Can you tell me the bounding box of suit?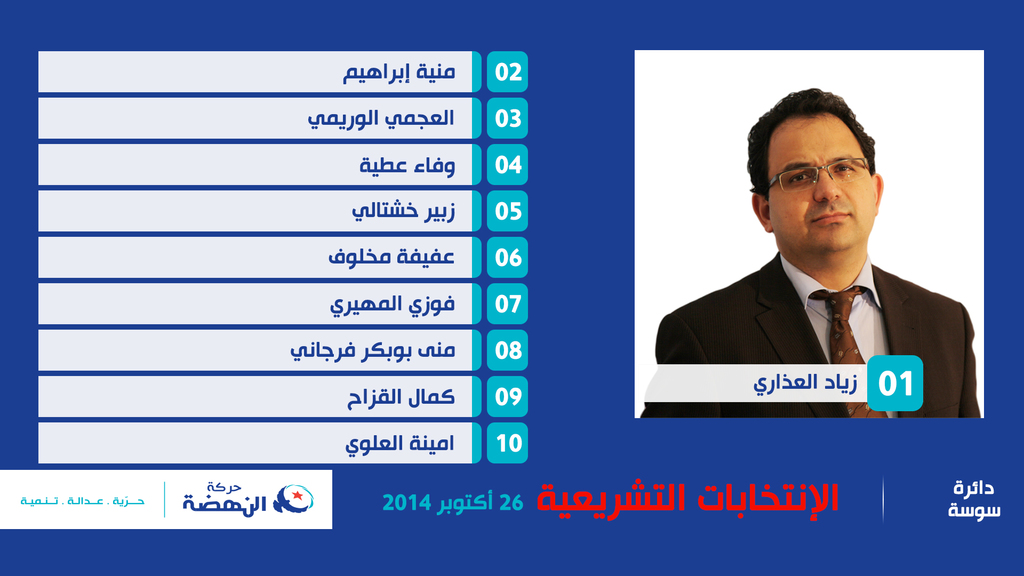
[left=656, top=250, right=982, bottom=418].
